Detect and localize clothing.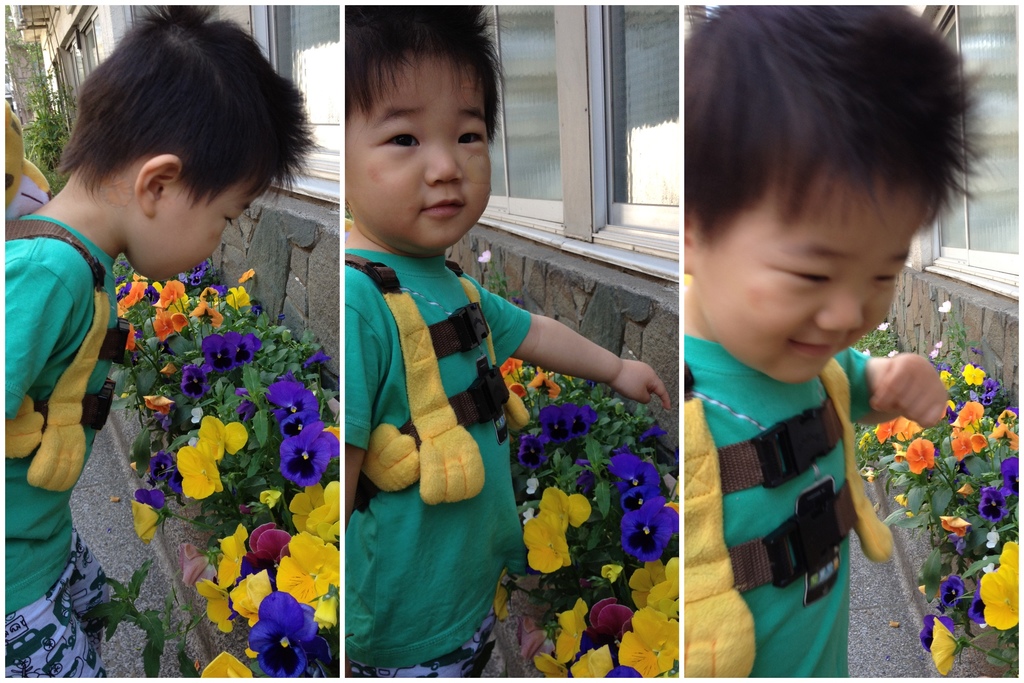
Localized at bbox=(0, 213, 120, 682).
